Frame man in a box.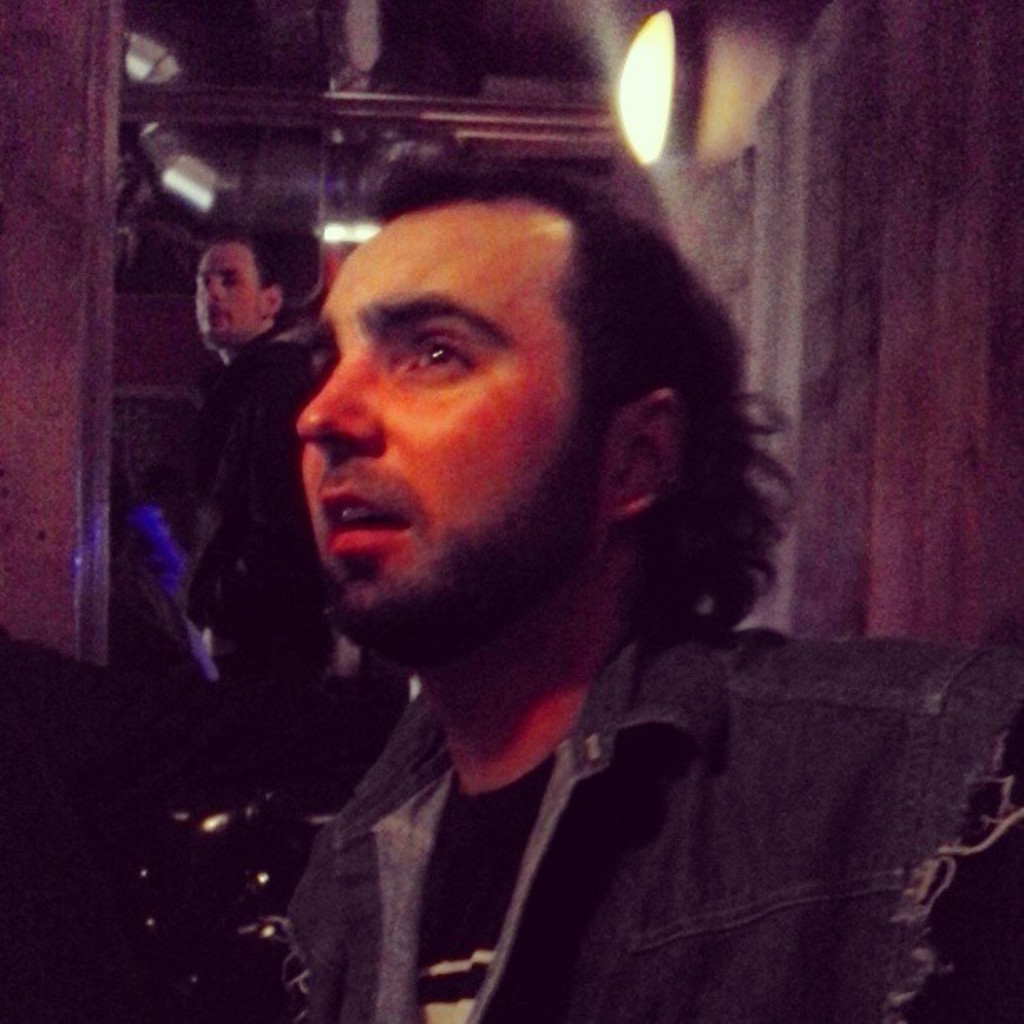
167:229:340:788.
